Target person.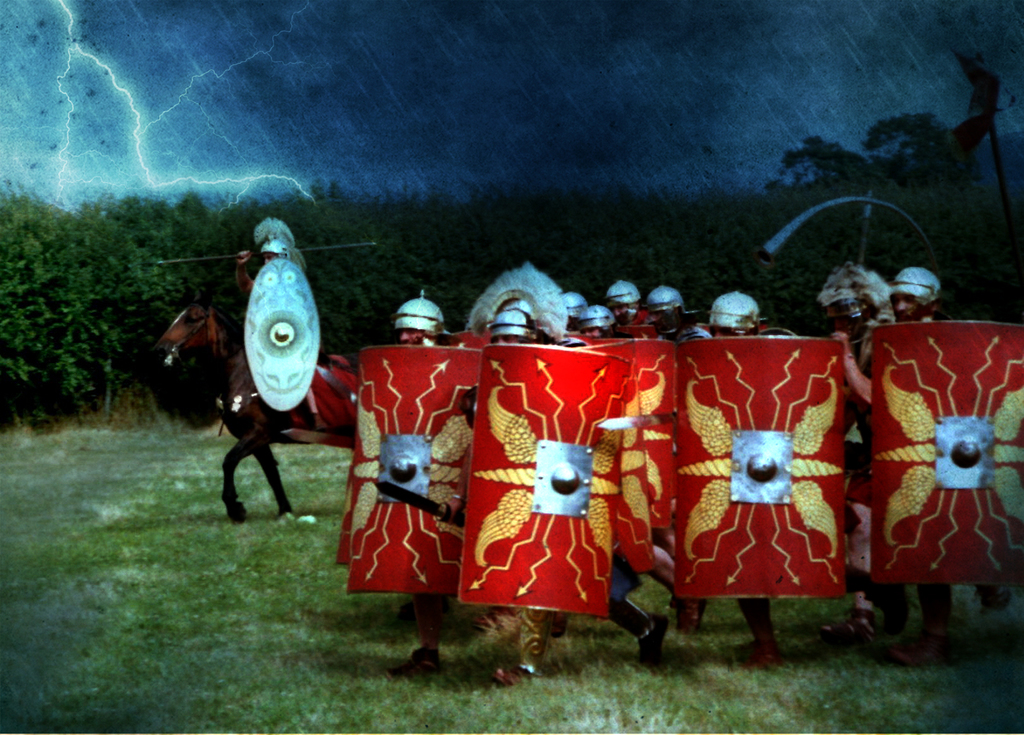
Target region: BBox(211, 211, 319, 554).
